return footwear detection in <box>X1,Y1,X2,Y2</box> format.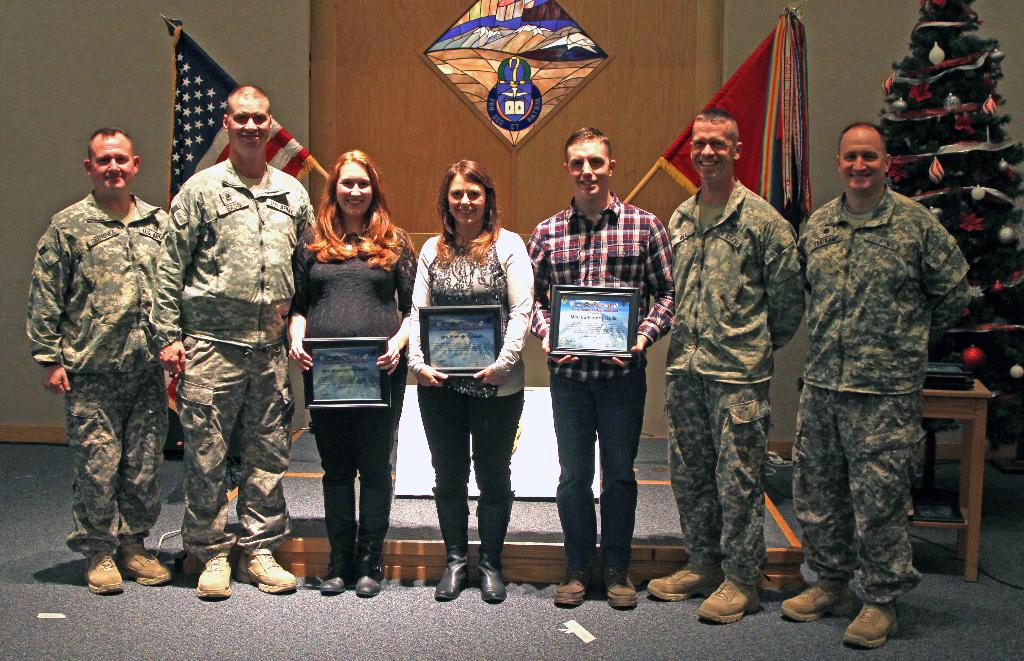
<box>842,602,901,652</box>.
